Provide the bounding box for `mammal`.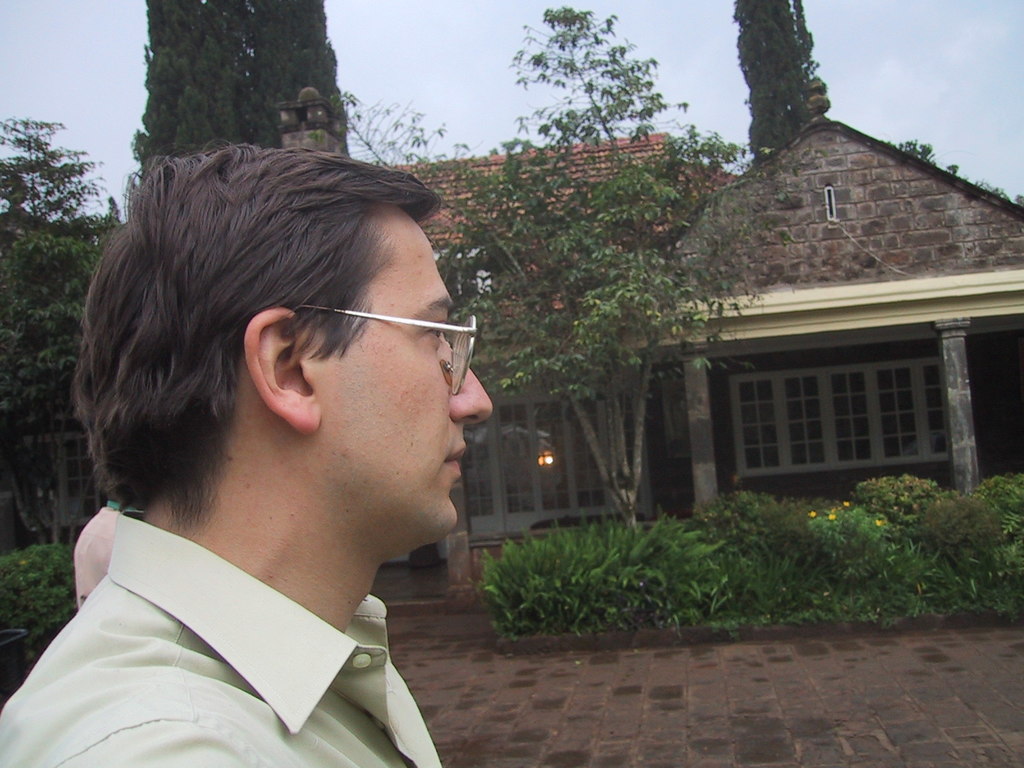
7/140/541/763.
